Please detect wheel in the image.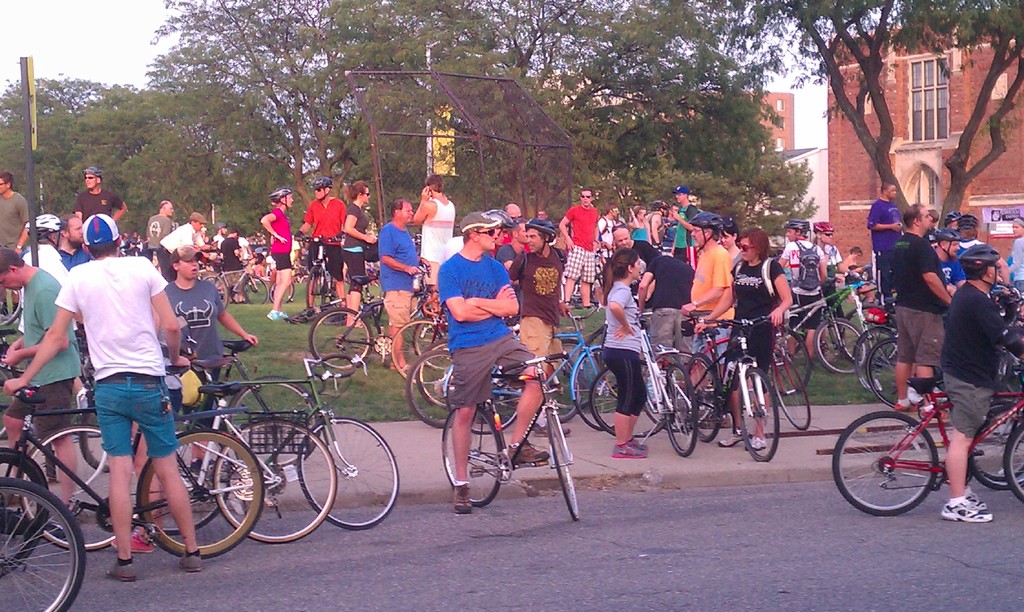
bbox(418, 344, 464, 406).
